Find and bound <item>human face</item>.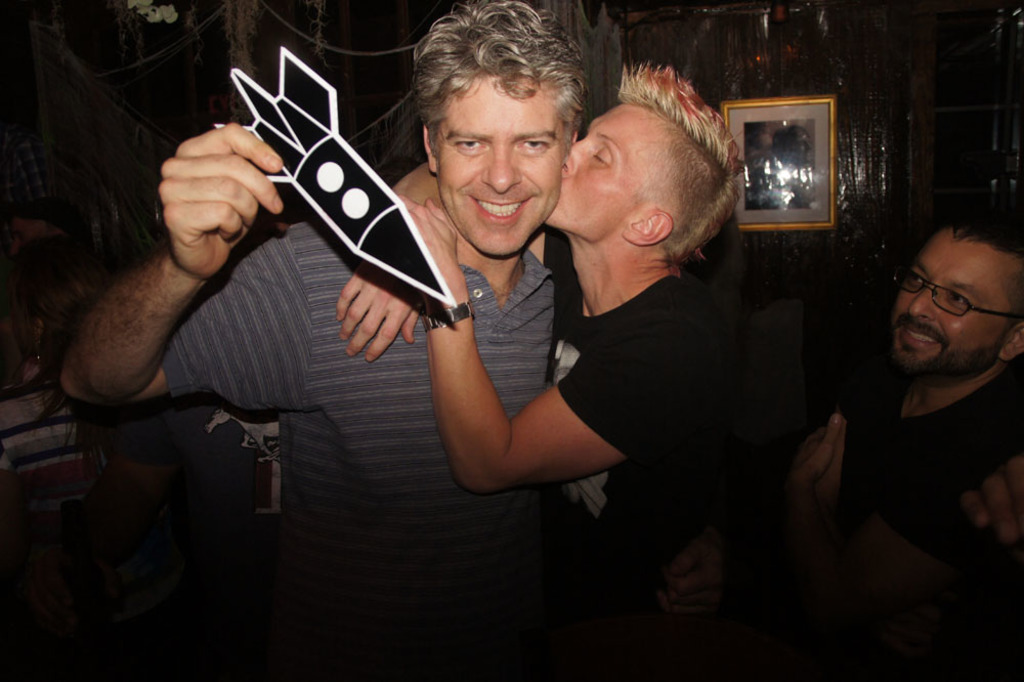
Bound: 890,230,1010,382.
